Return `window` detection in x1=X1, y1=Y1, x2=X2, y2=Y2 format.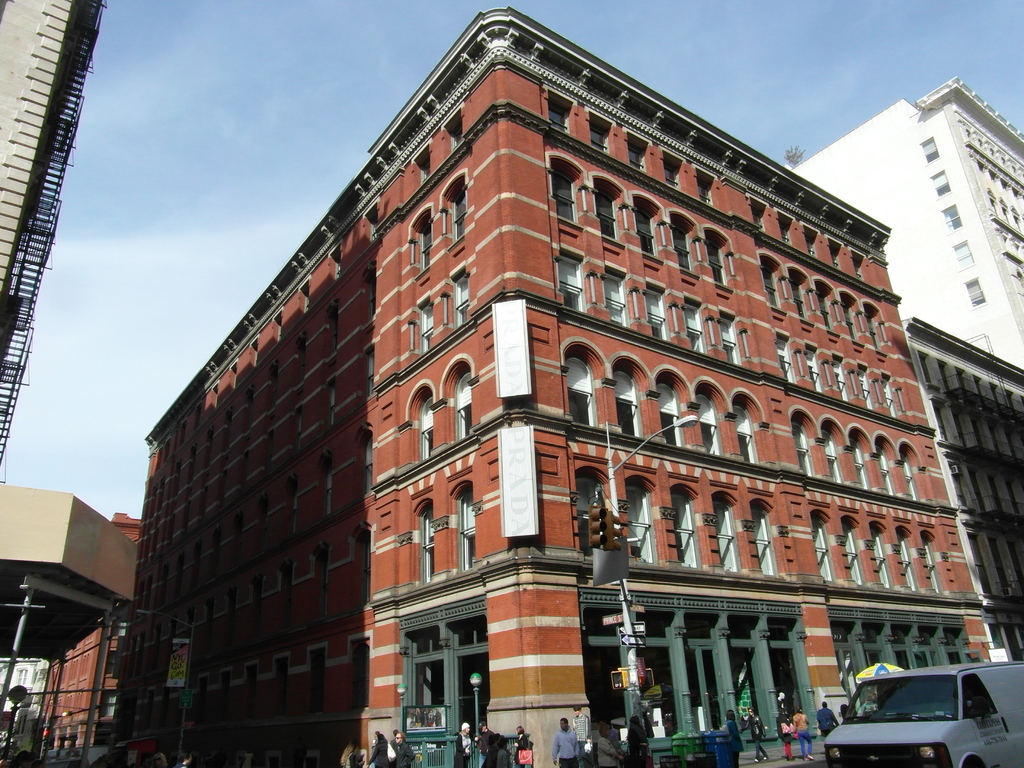
x1=931, y1=169, x2=950, y2=195.
